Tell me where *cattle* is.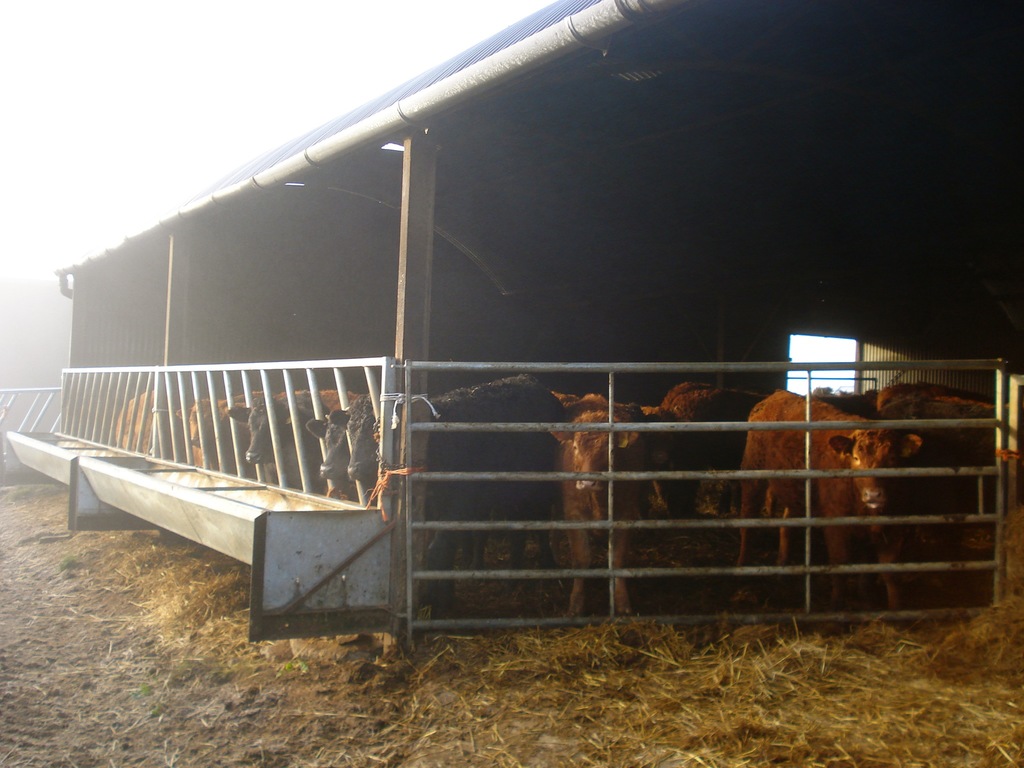
*cattle* is at box=[307, 406, 353, 497].
